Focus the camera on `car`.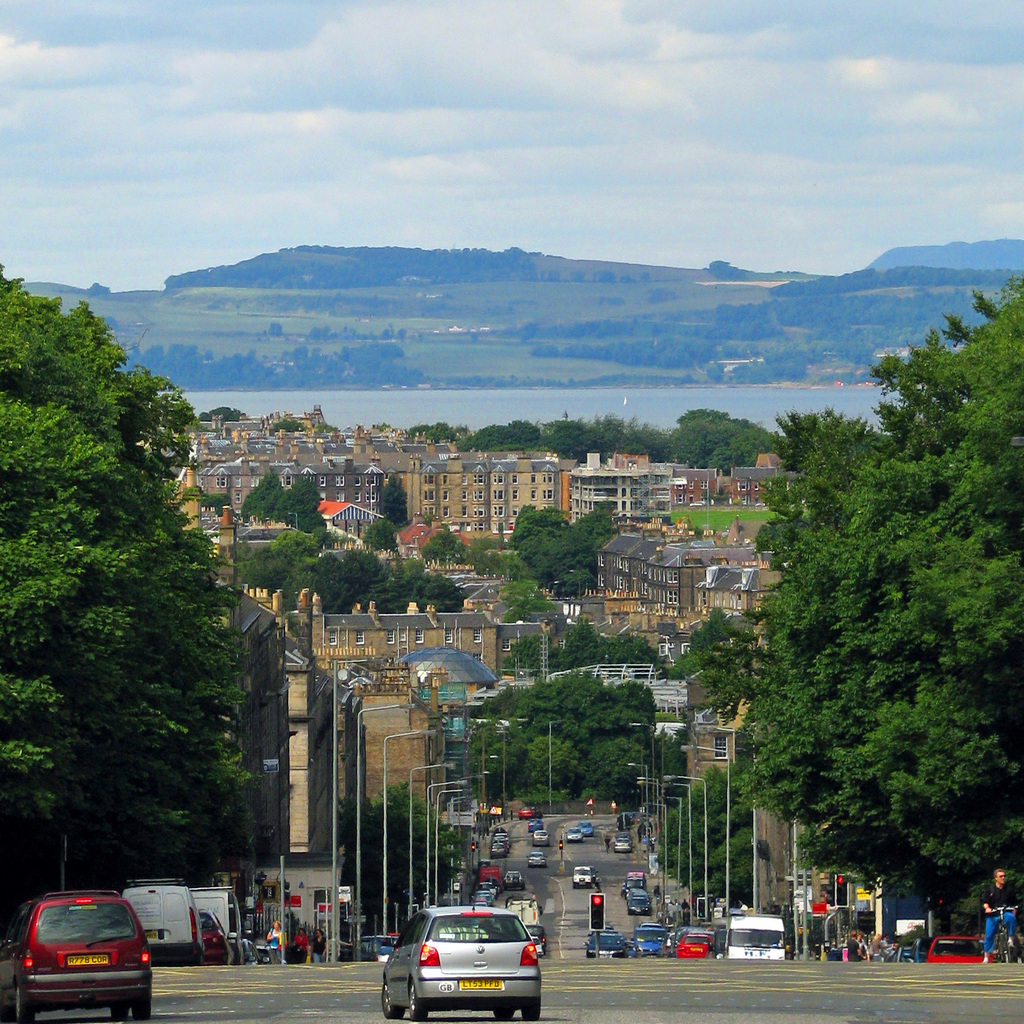
Focus region: x1=567, y1=833, x2=583, y2=840.
